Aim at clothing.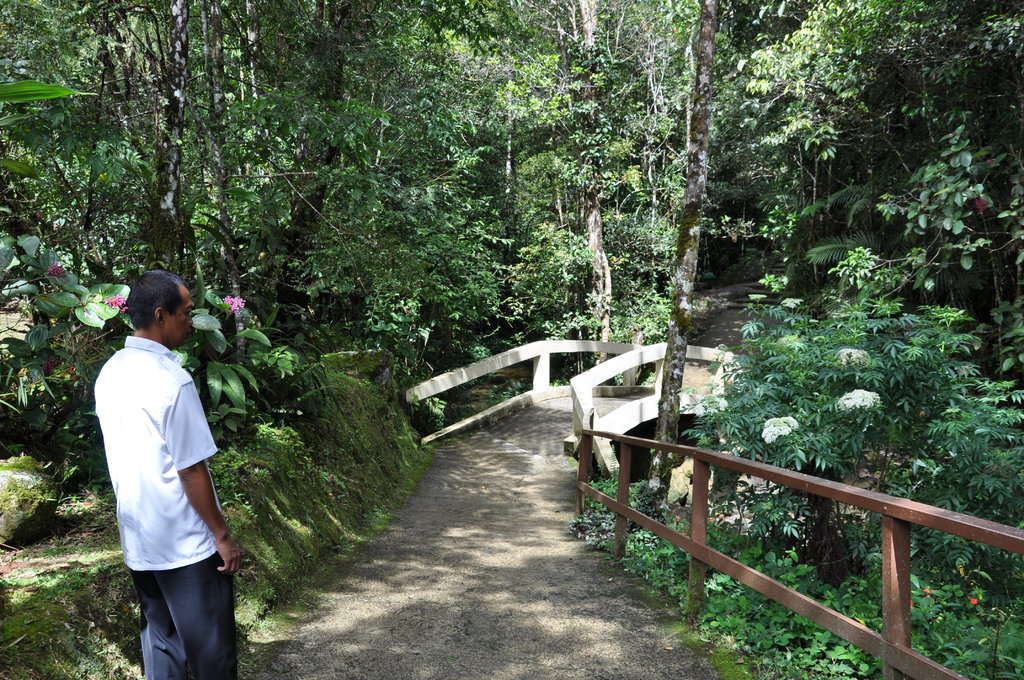
Aimed at BBox(98, 313, 232, 645).
